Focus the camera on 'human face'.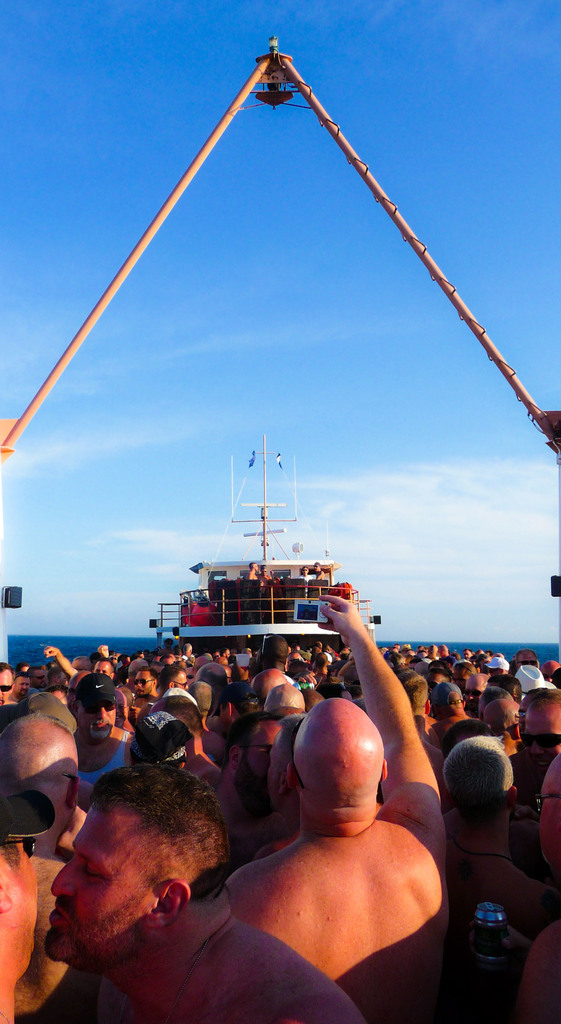
Focus region: bbox=[315, 566, 320, 566].
